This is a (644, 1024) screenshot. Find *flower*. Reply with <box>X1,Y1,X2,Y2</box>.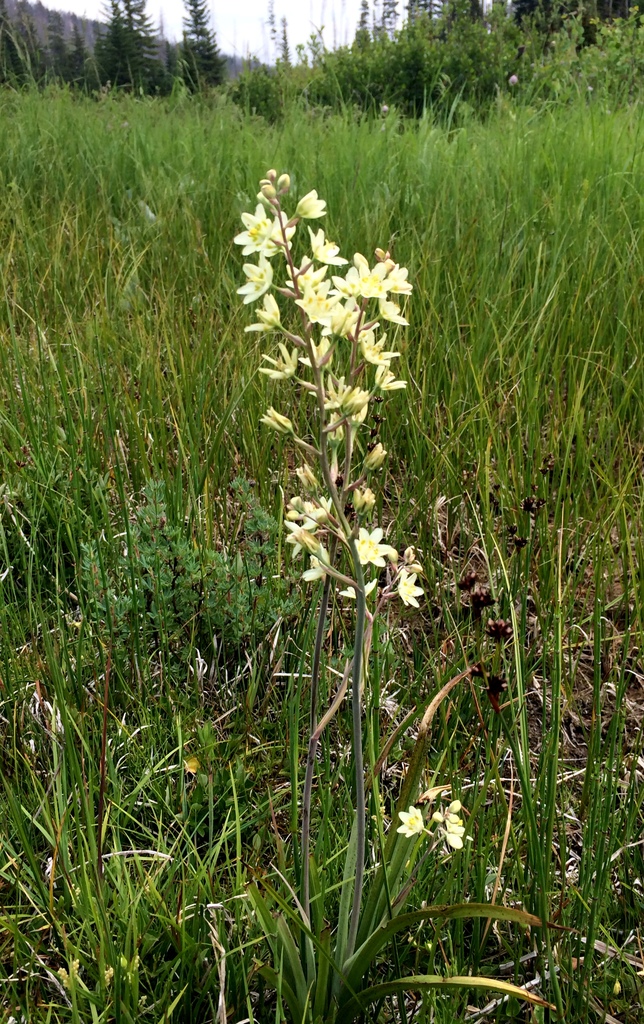
<box>342,581,381,604</box>.
